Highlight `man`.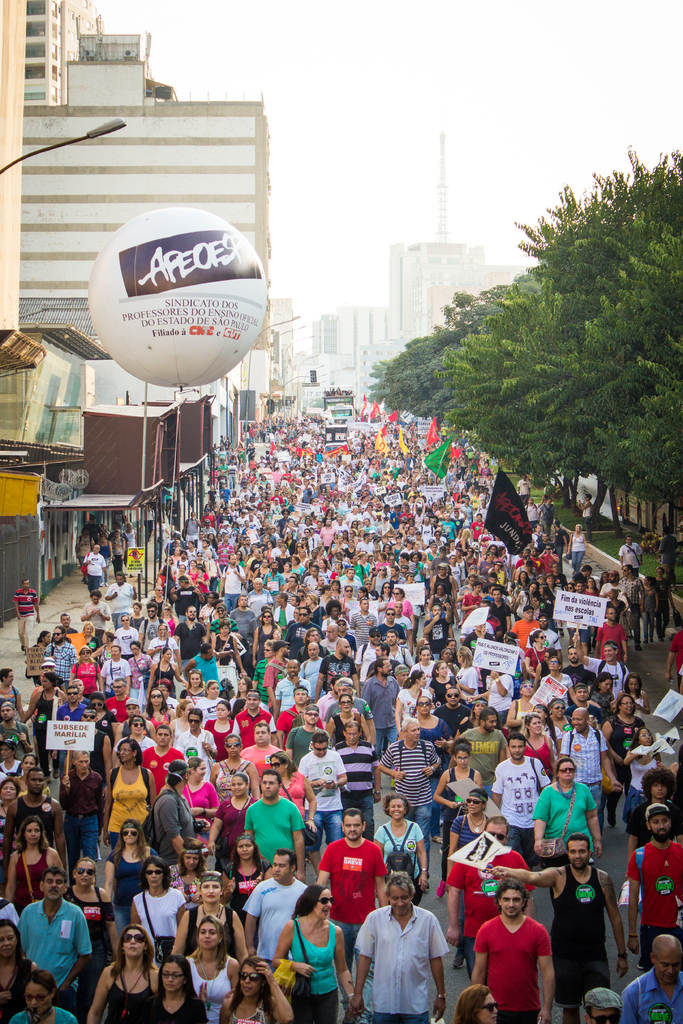
Highlighted region: (288, 596, 299, 607).
